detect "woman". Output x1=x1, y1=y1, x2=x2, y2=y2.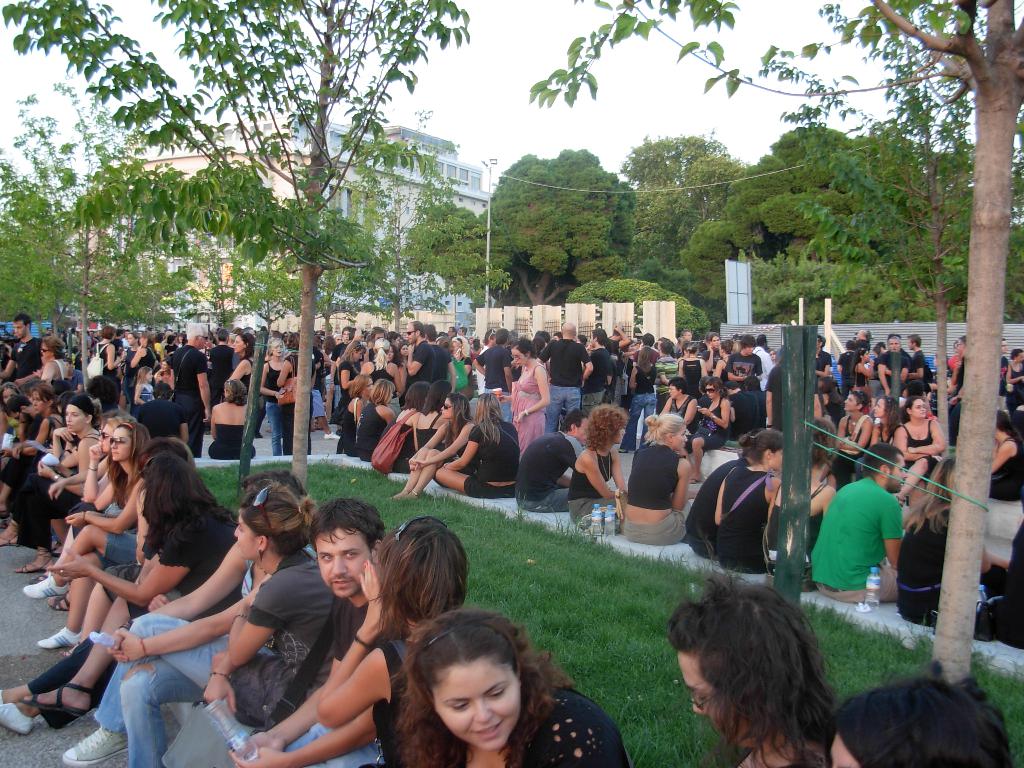
x1=61, y1=470, x2=333, y2=767.
